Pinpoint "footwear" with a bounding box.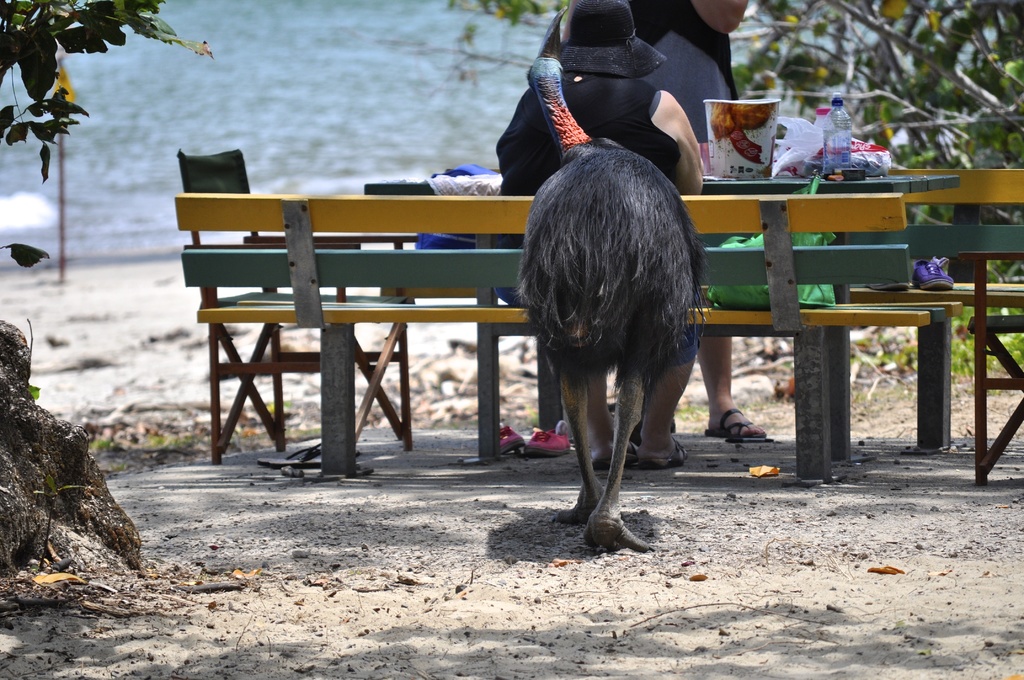
<region>592, 438, 638, 465</region>.
